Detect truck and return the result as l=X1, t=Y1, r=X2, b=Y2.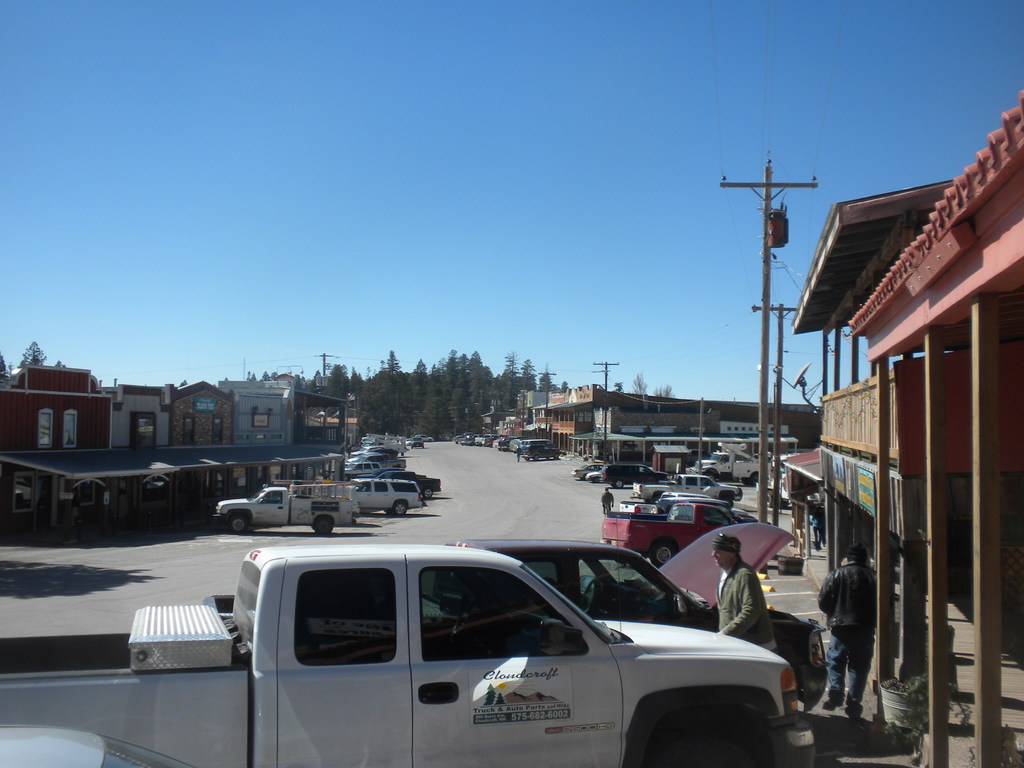
l=355, t=455, r=407, b=471.
